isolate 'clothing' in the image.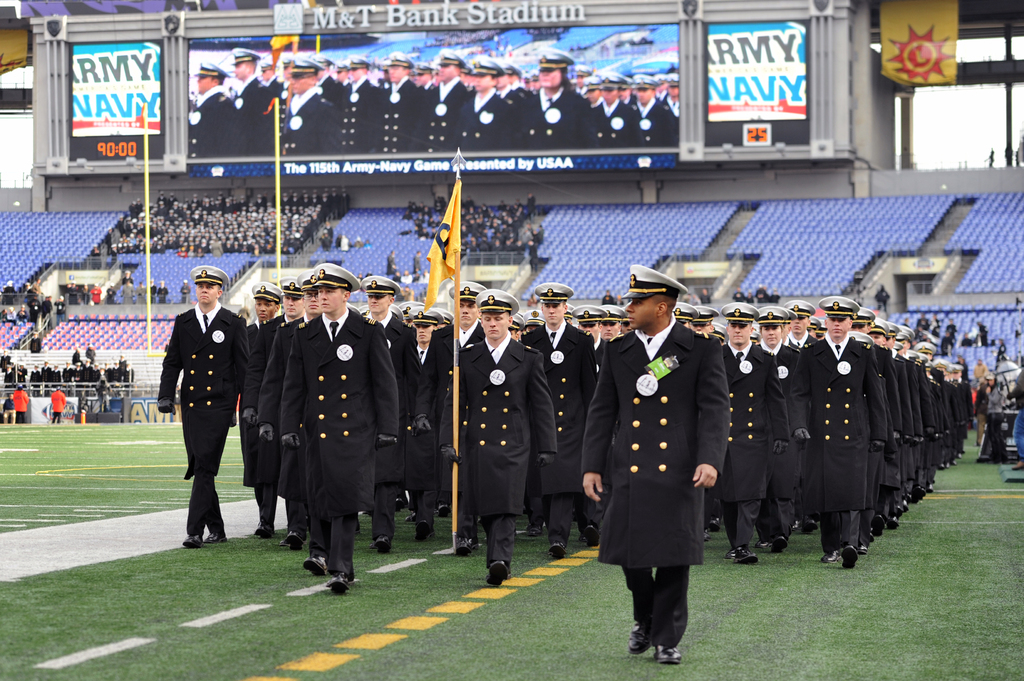
Isolated region: 280:319:305:358.
